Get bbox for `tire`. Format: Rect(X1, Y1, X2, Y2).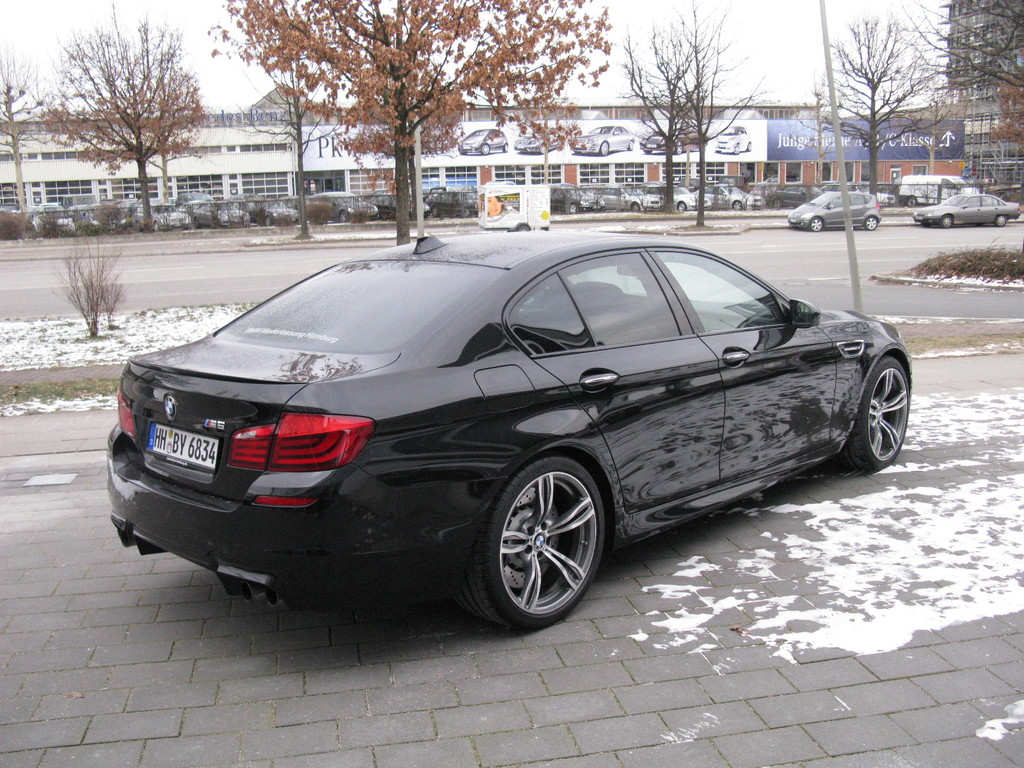
Rect(842, 352, 915, 474).
